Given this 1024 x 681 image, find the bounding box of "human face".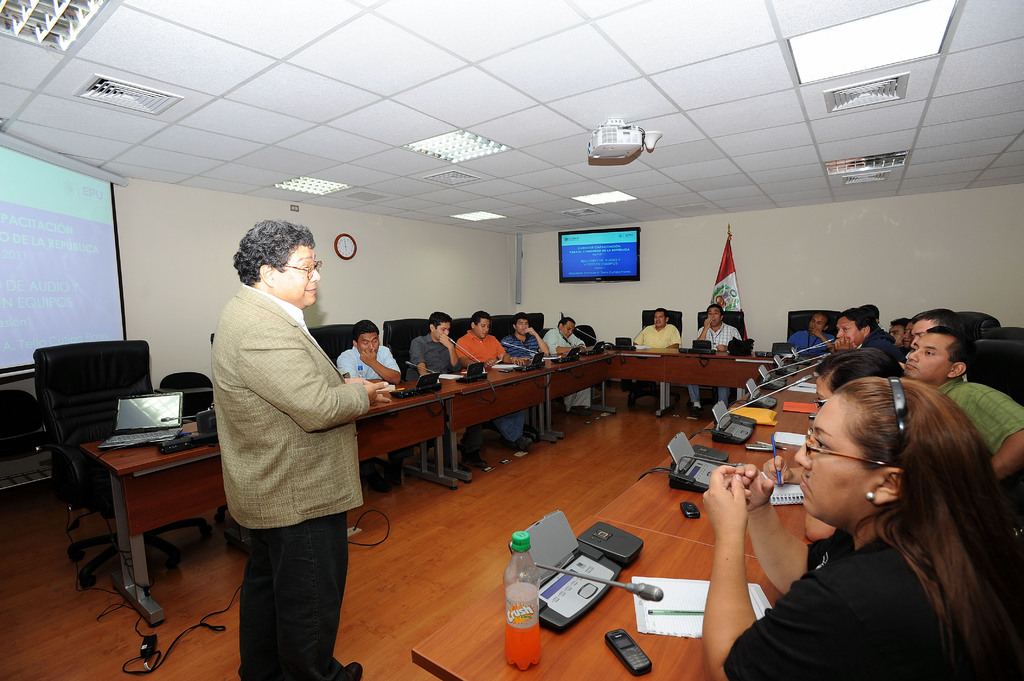
select_region(559, 321, 575, 336).
